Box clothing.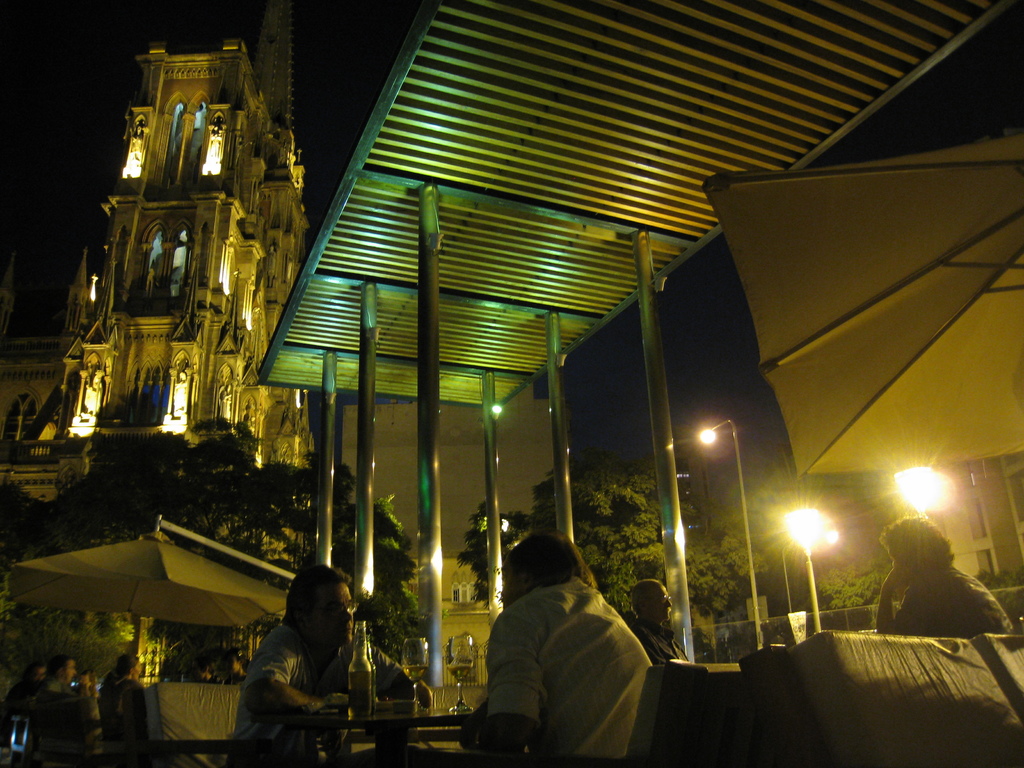
[x1=93, y1=676, x2=149, y2=755].
